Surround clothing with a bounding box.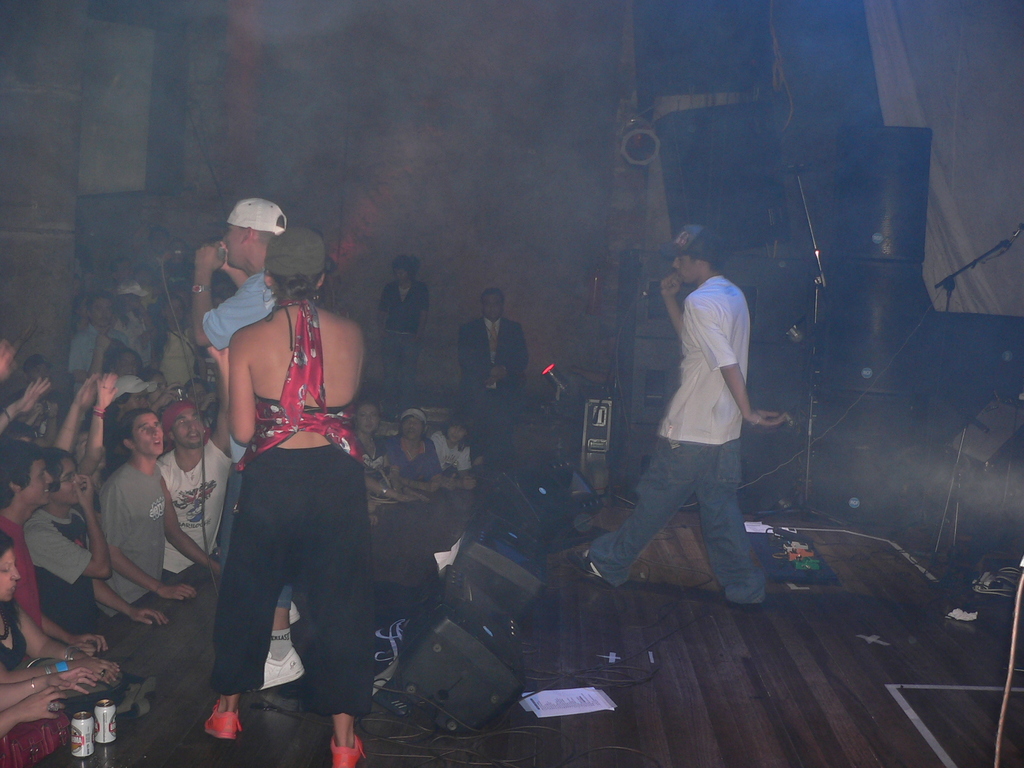
left=385, top=275, right=428, bottom=383.
